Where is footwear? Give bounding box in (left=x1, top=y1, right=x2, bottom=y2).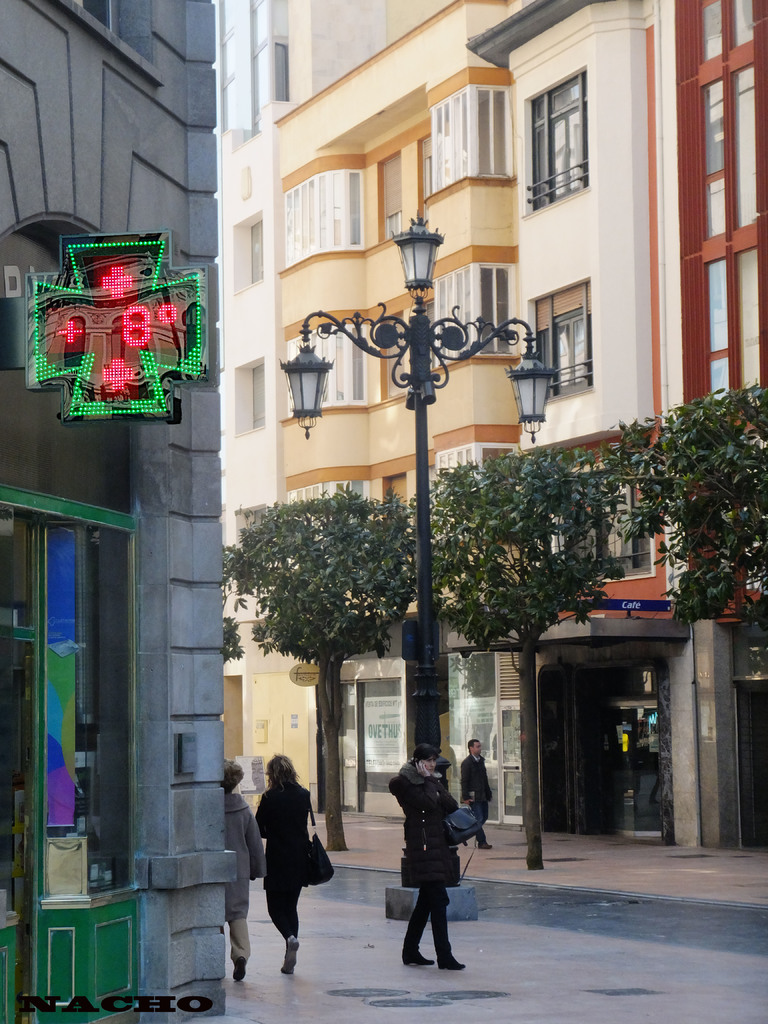
(left=276, top=938, right=299, bottom=969).
